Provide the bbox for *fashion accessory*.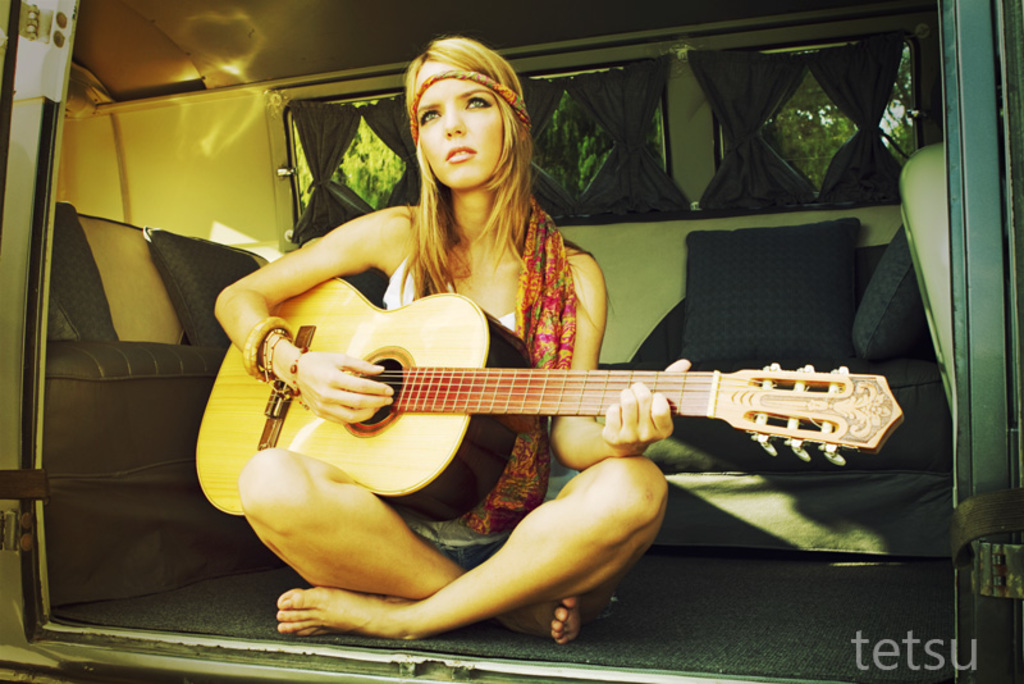
bbox=(260, 325, 292, 386).
